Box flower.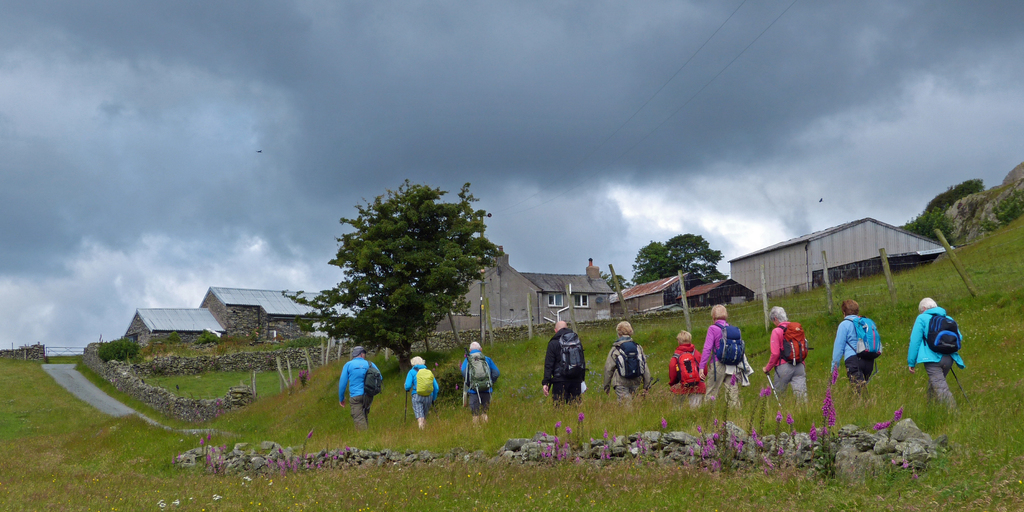
{"x1": 753, "y1": 429, "x2": 766, "y2": 447}.
